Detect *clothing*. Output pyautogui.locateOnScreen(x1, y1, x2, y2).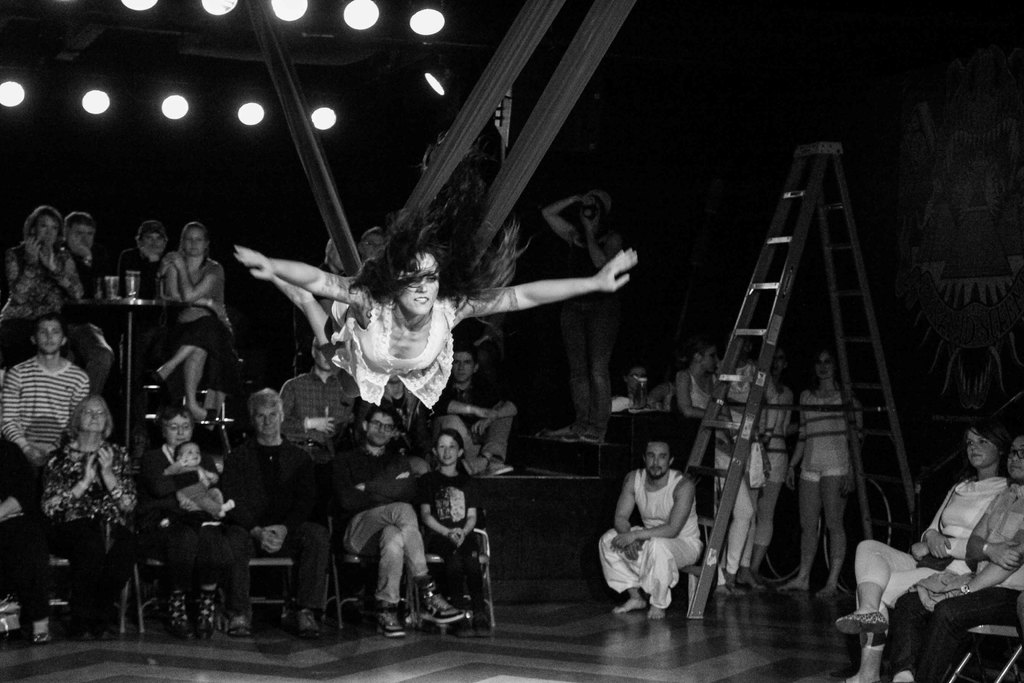
pyautogui.locateOnScreen(789, 389, 869, 575).
